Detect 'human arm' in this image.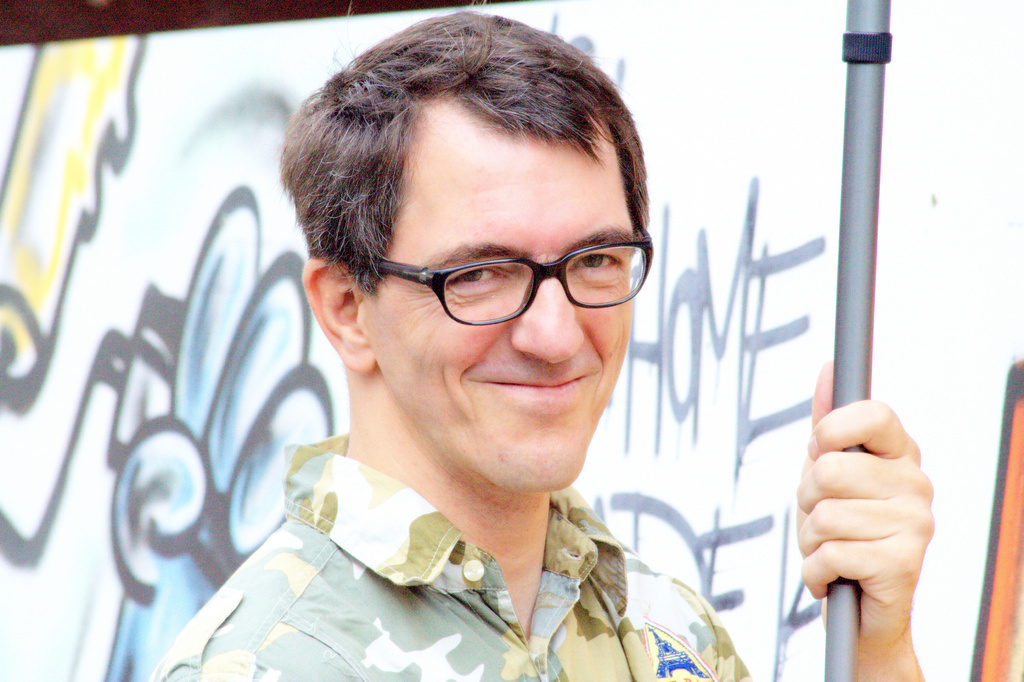
Detection: [left=808, top=369, right=933, bottom=681].
